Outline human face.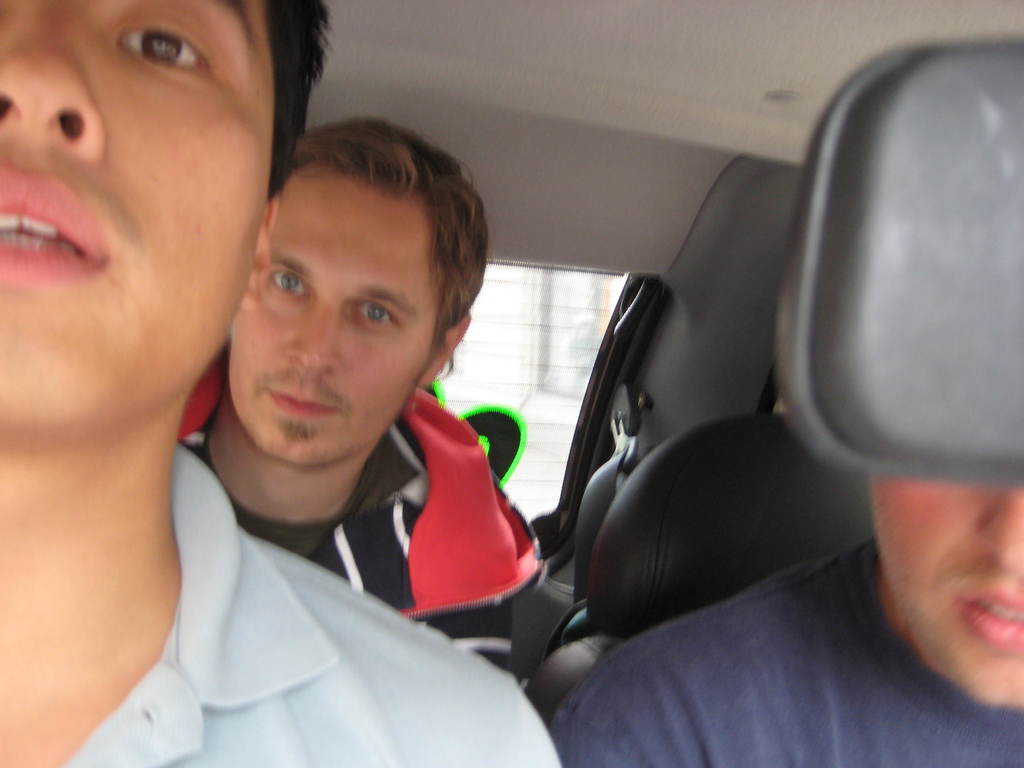
Outline: locate(0, 0, 282, 435).
